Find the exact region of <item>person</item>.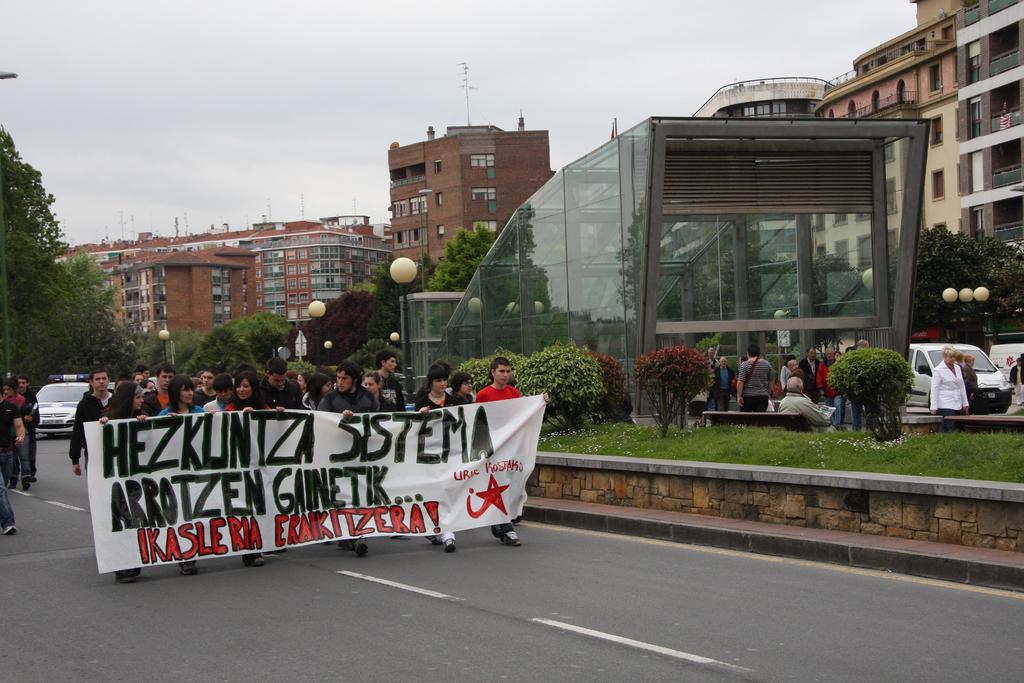
Exact region: <region>927, 343, 970, 430</region>.
